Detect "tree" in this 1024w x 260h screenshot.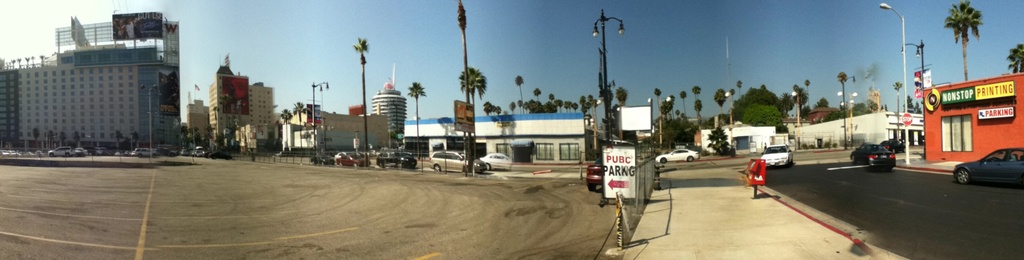
Detection: bbox(507, 99, 516, 114).
